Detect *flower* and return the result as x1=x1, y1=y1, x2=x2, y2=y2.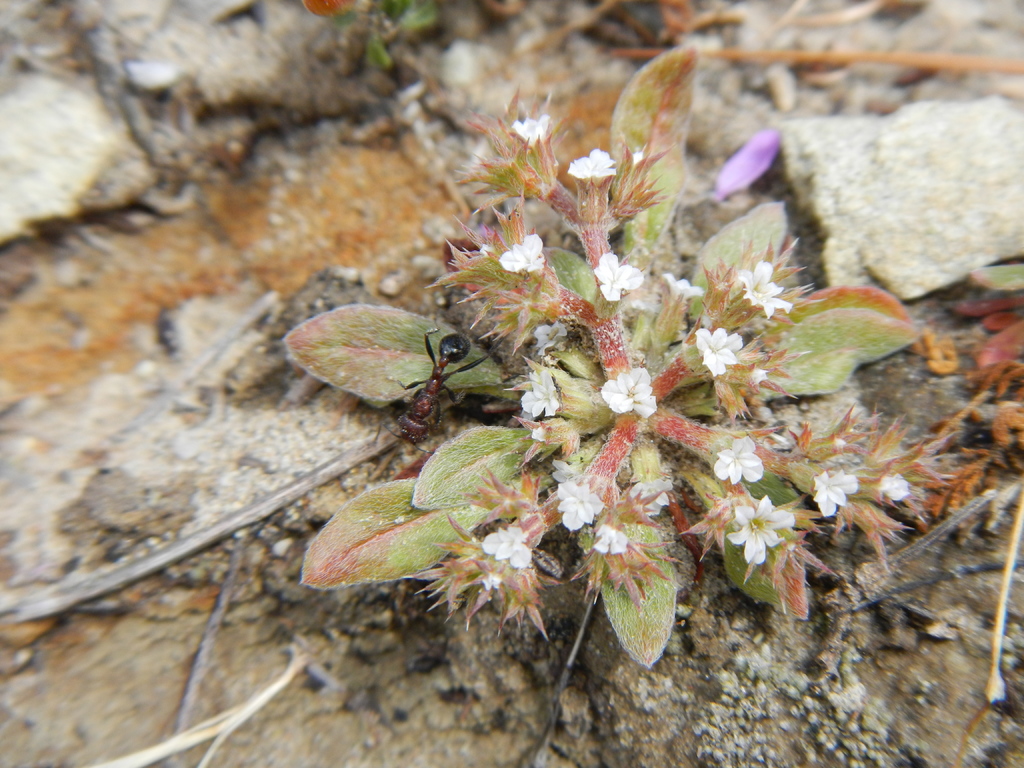
x1=666, y1=274, x2=708, y2=310.
